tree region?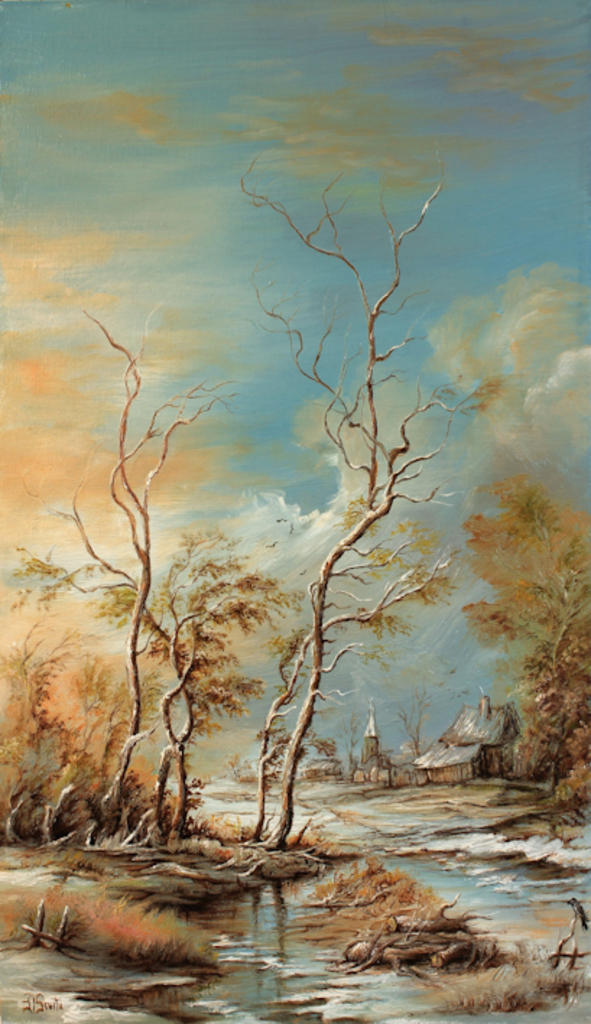
bbox=[455, 459, 590, 778]
